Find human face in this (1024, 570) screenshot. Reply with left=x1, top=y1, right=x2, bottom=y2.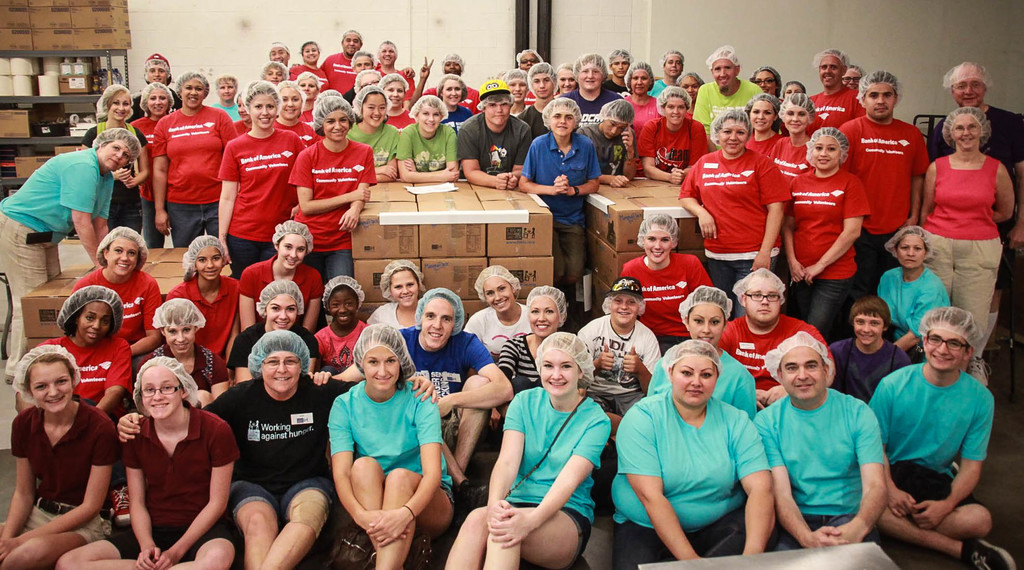
left=838, top=68, right=857, bottom=87.
